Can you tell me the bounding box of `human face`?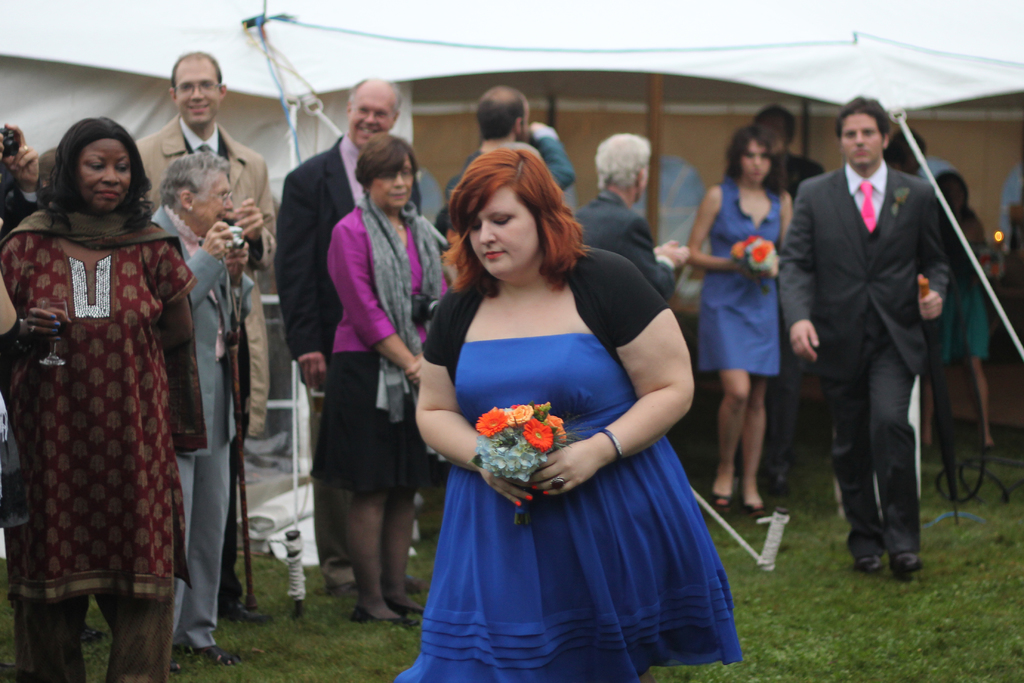
(x1=374, y1=154, x2=412, y2=202).
